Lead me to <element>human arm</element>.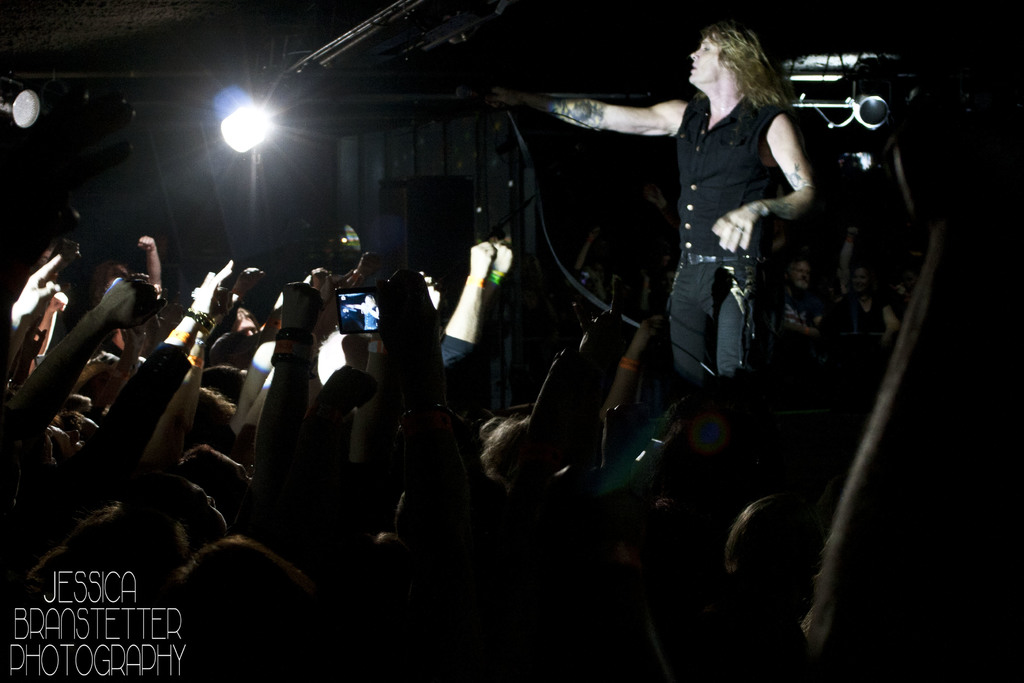
Lead to bbox=[575, 232, 597, 270].
